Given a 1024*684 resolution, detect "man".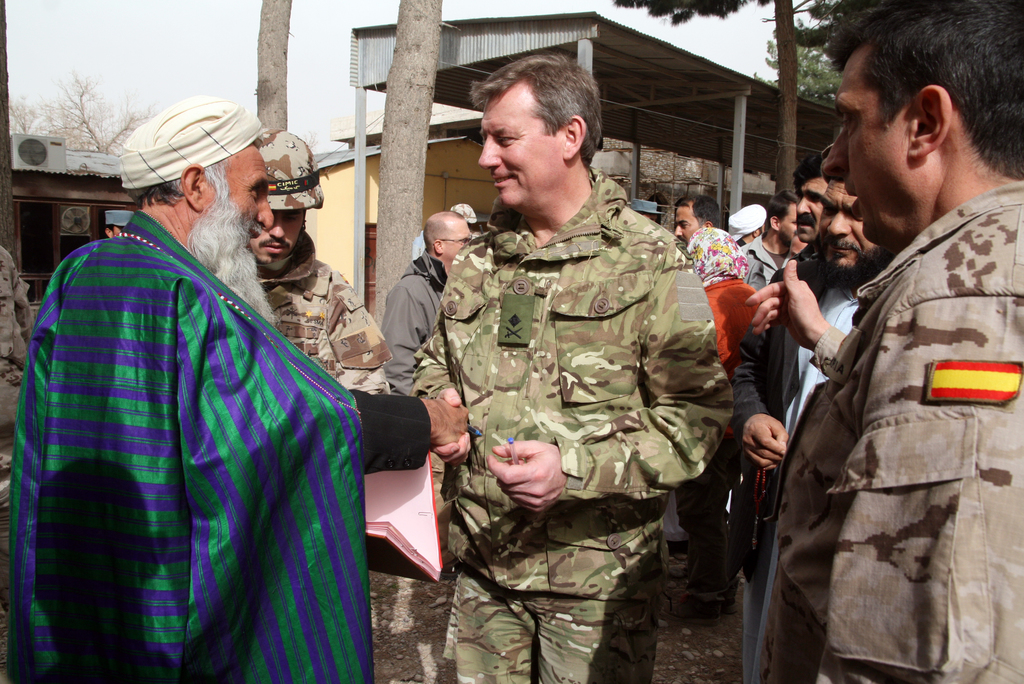
674 195 724 244.
